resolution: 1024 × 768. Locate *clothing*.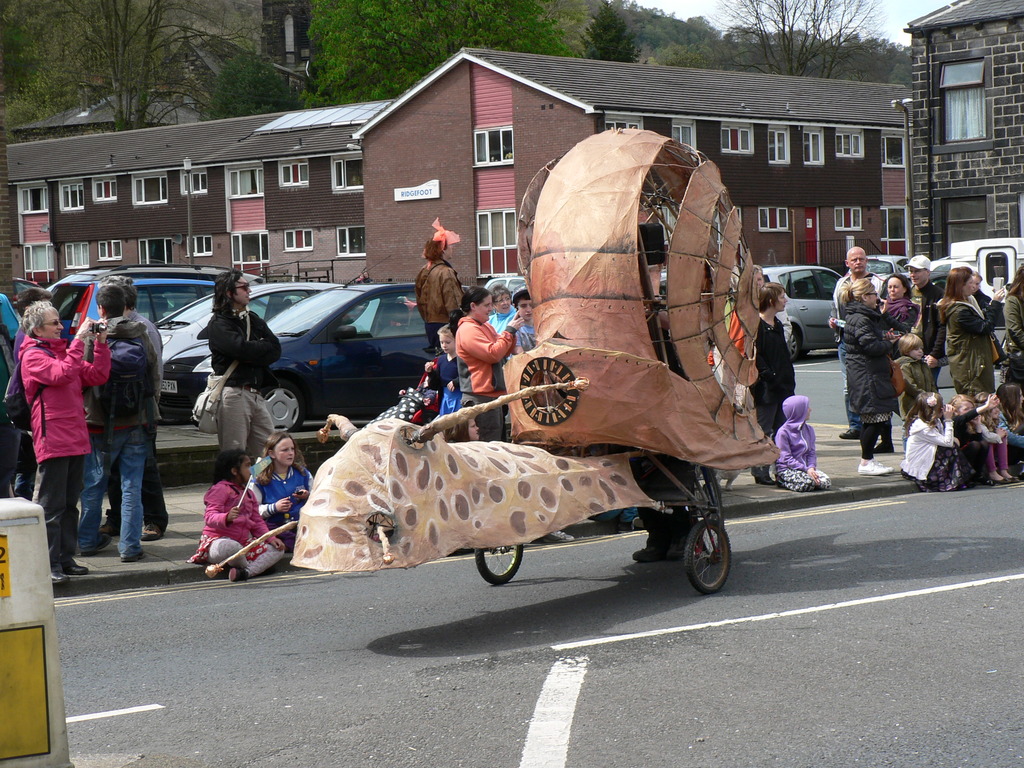
rect(14, 331, 111, 569).
